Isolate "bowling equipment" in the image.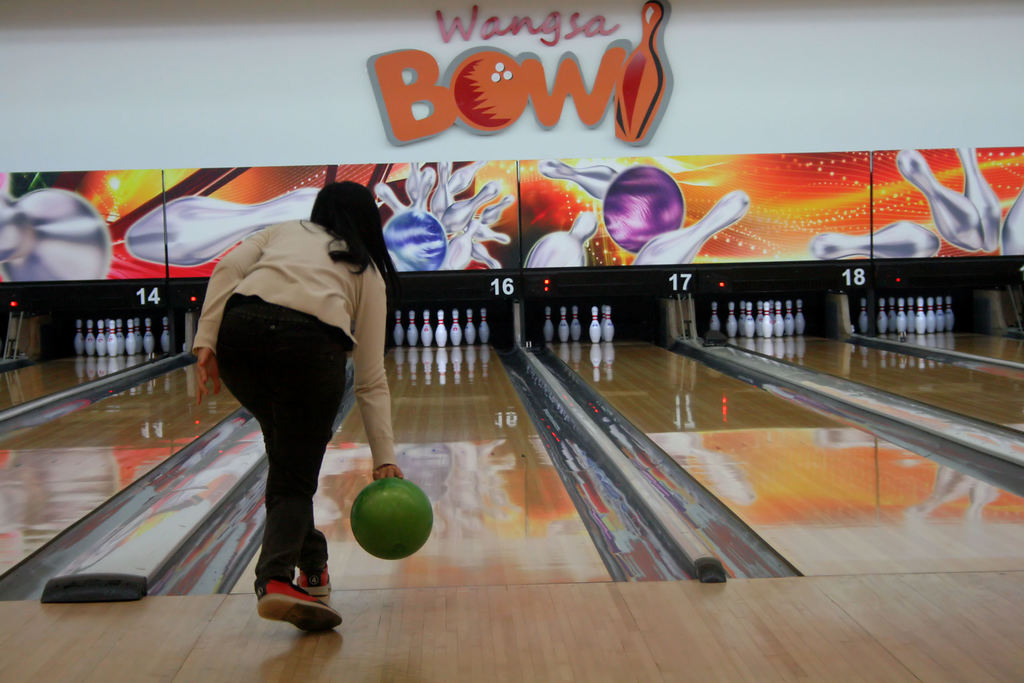
Isolated region: 481 304 491 345.
